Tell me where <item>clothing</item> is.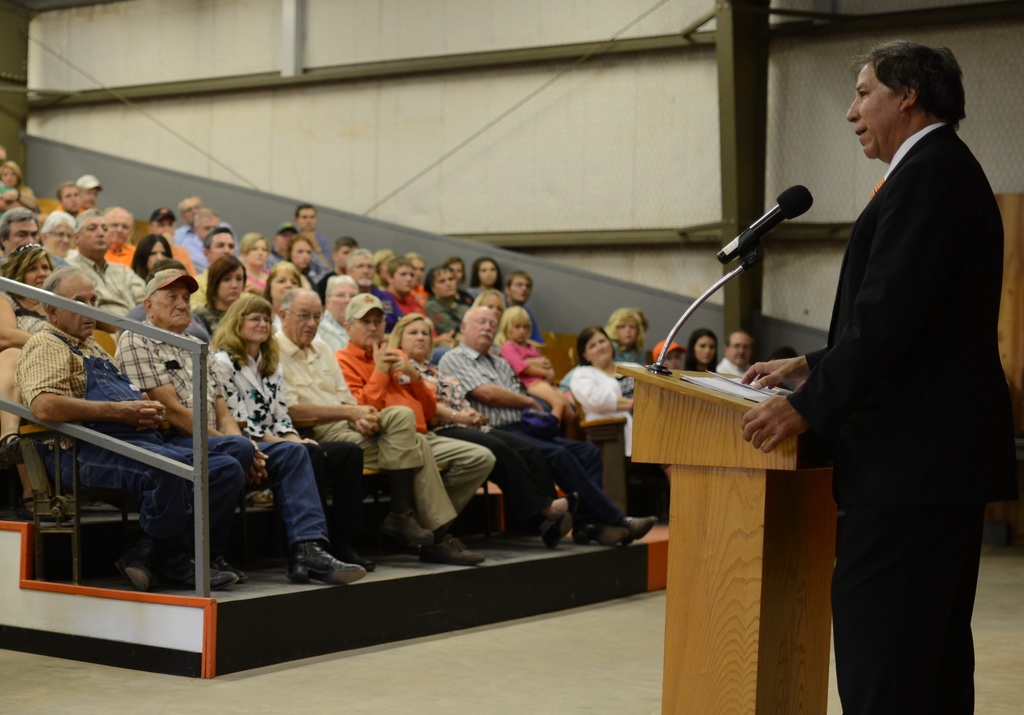
<item>clothing</item> is at bbox(207, 346, 374, 527).
